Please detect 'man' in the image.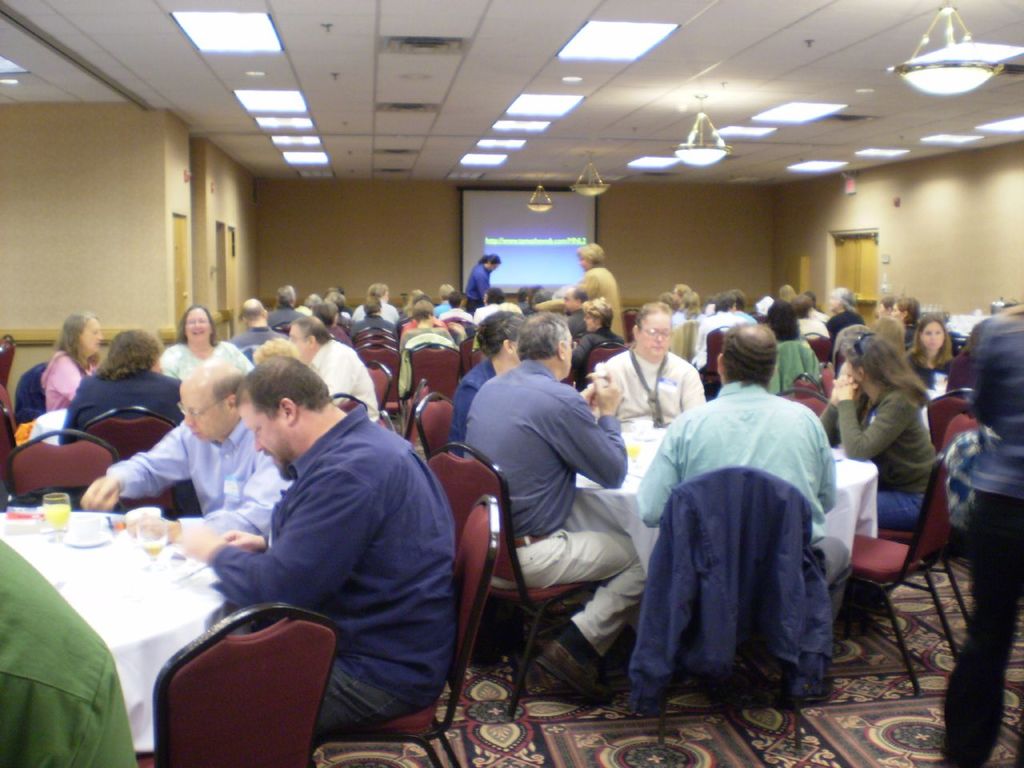
select_region(144, 337, 464, 747).
